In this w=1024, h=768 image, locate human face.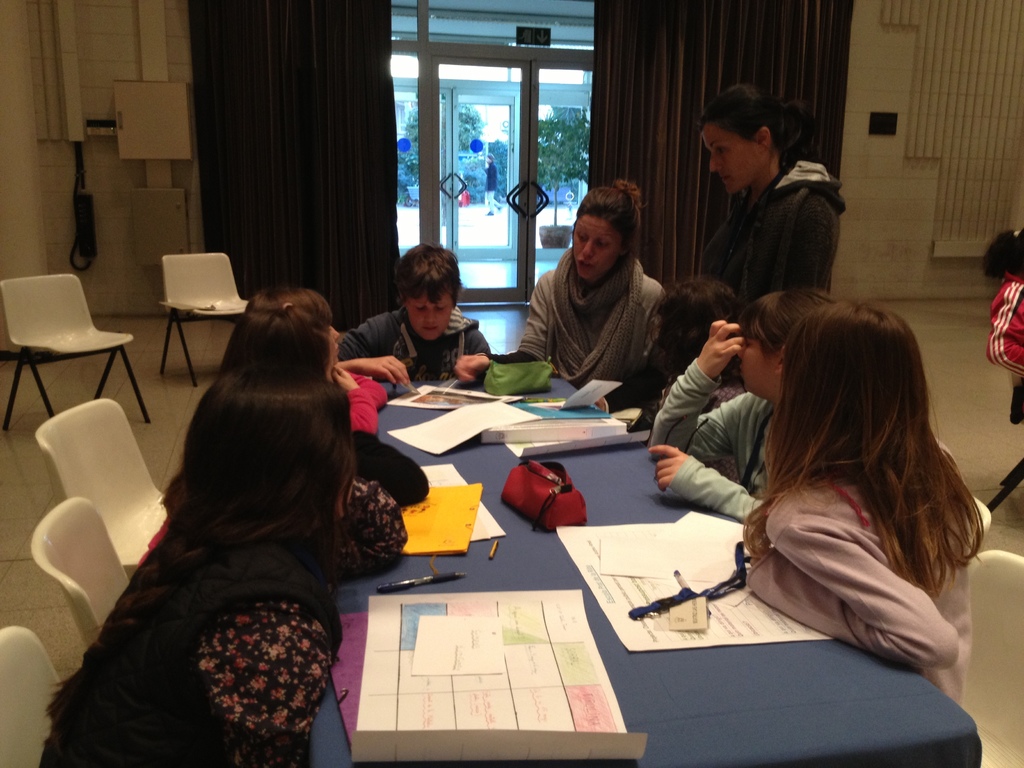
Bounding box: pyautogui.locateOnScreen(568, 212, 623, 283).
